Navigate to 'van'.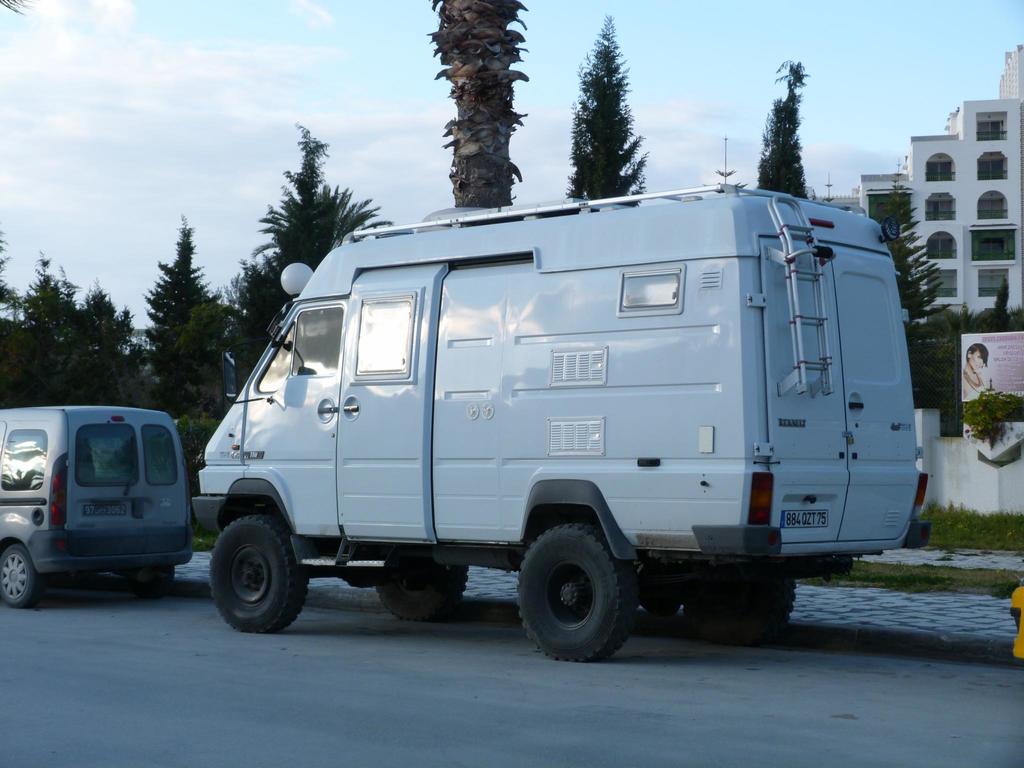
Navigation target: bbox(191, 204, 932, 662).
